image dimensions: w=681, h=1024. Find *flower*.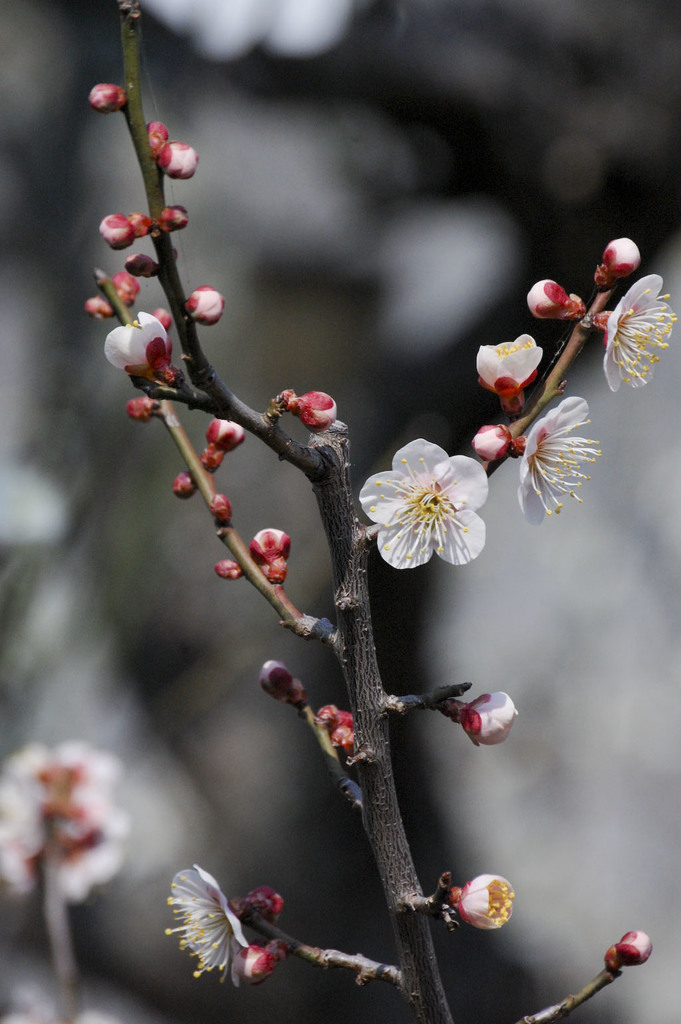
<region>98, 308, 177, 382</region>.
